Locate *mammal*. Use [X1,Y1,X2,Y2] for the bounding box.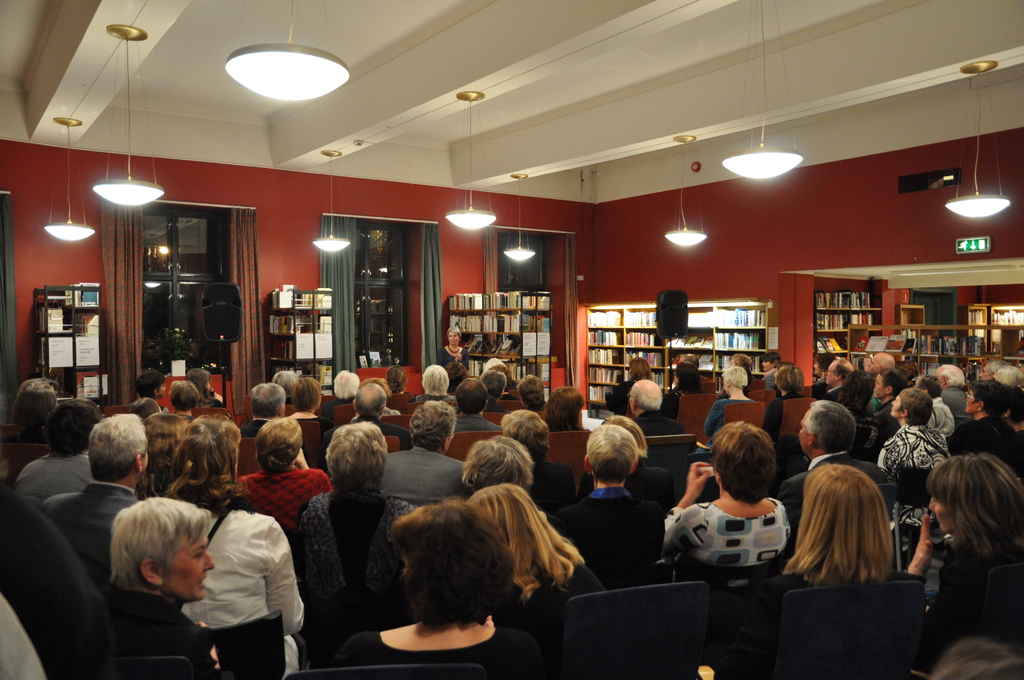
[808,350,840,396].
